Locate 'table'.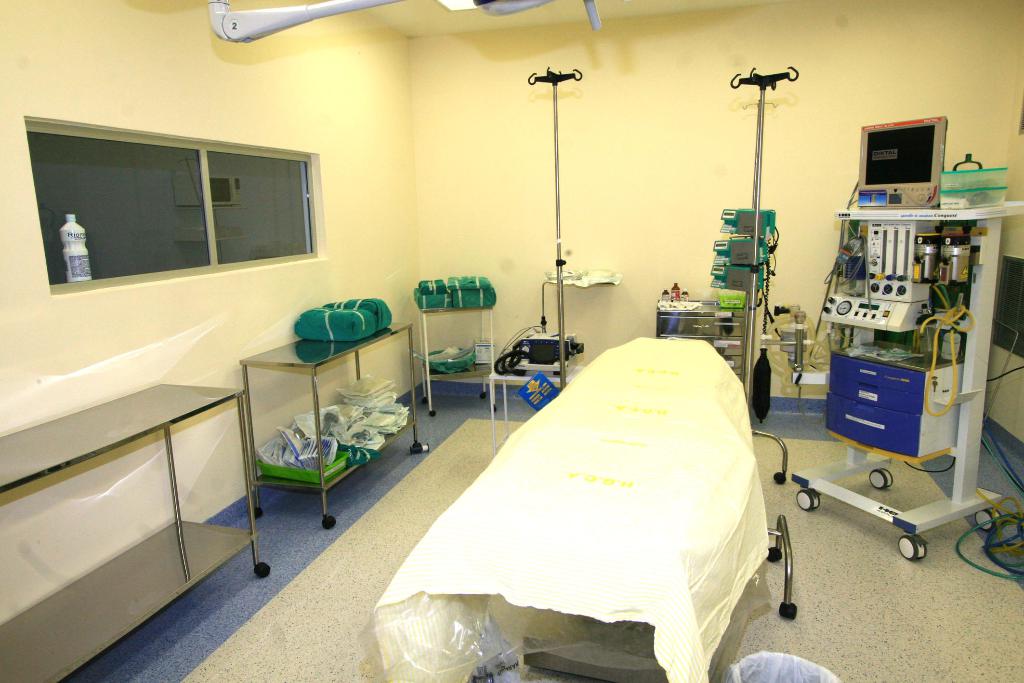
Bounding box: 0:382:265:682.
